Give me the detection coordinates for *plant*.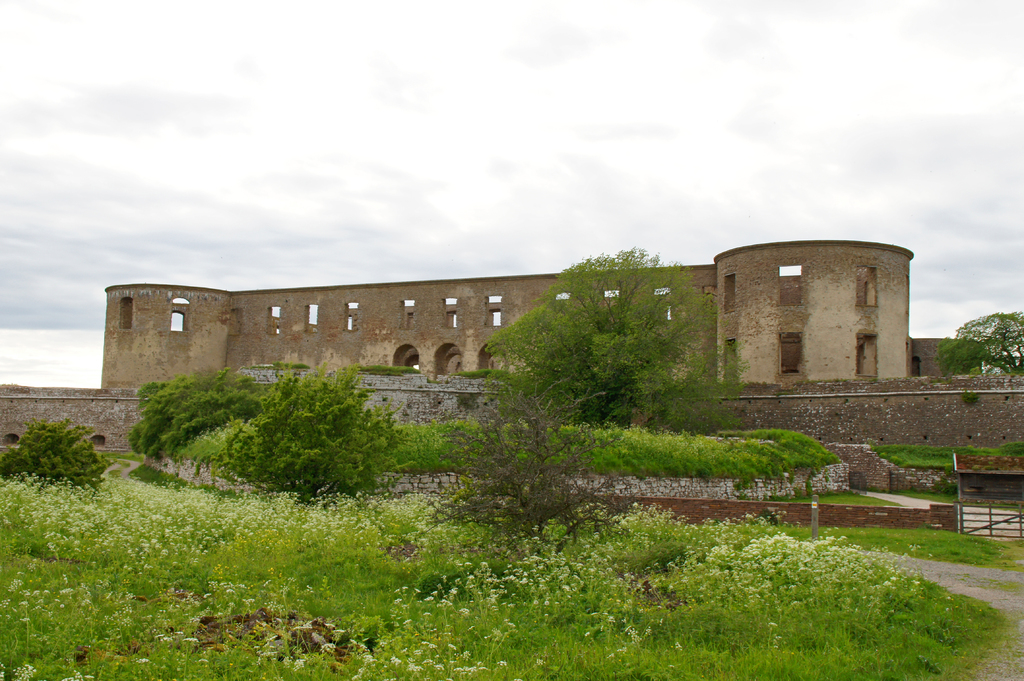
274:356:307:370.
